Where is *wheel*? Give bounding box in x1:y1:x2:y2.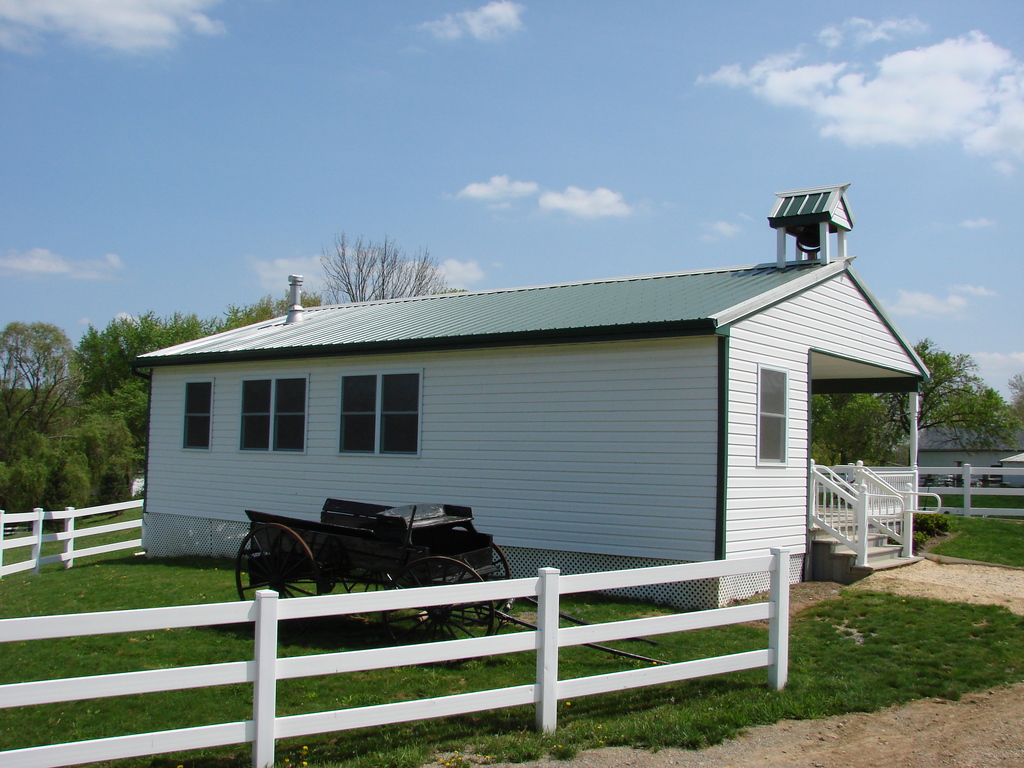
426:541:508:628.
